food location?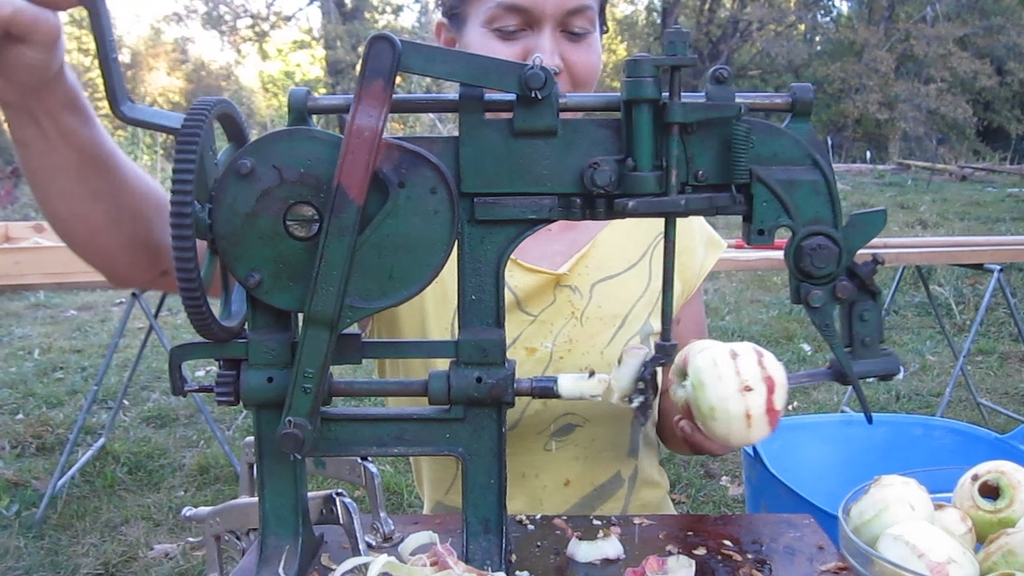
683,340,791,449
